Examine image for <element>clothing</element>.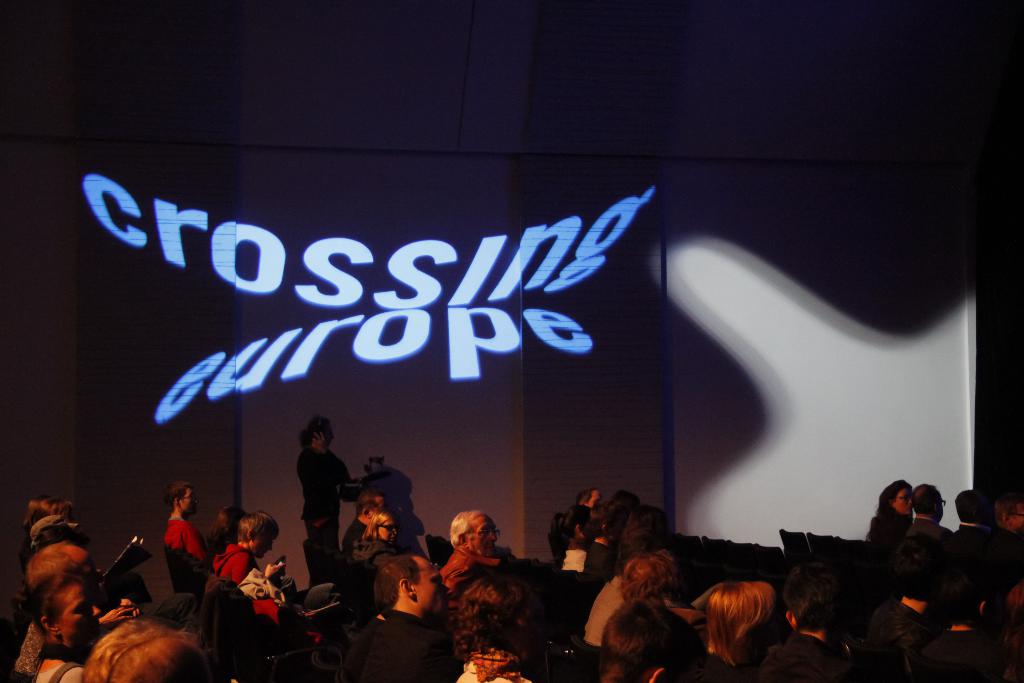
Examination result: <region>369, 596, 451, 682</region>.
